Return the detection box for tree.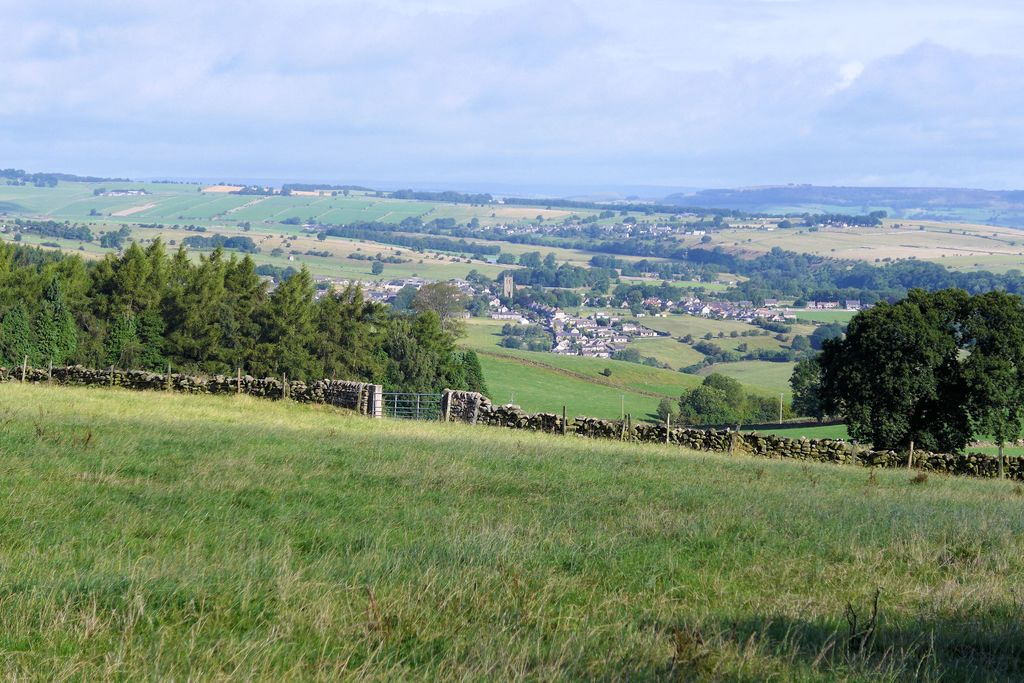
(left=661, top=379, right=758, bottom=425).
